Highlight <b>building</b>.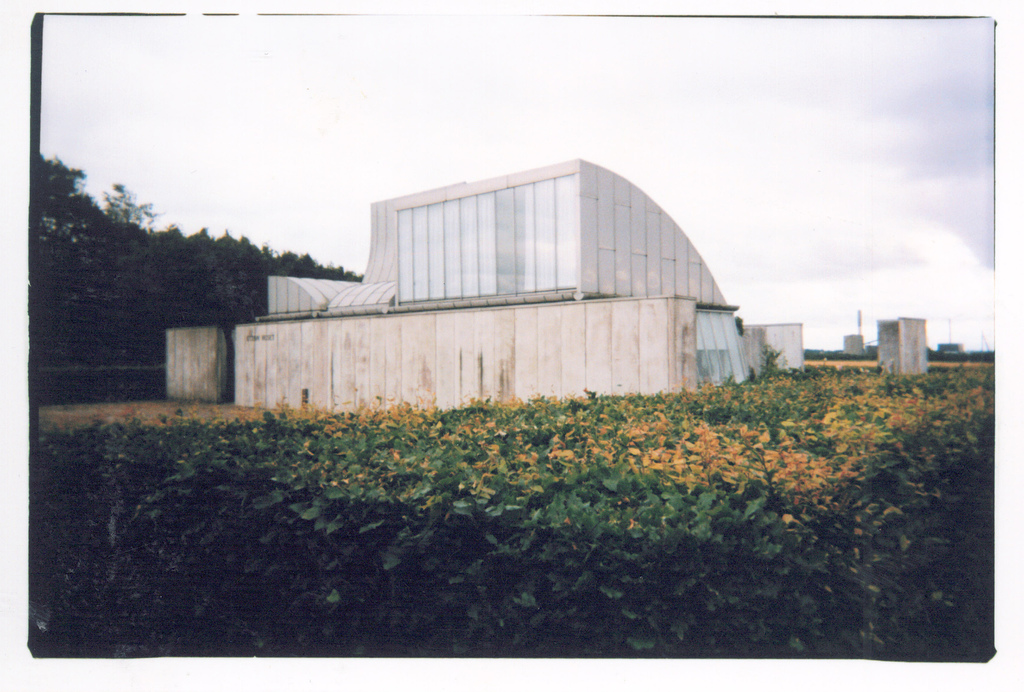
Highlighted region: bbox=[940, 342, 962, 351].
